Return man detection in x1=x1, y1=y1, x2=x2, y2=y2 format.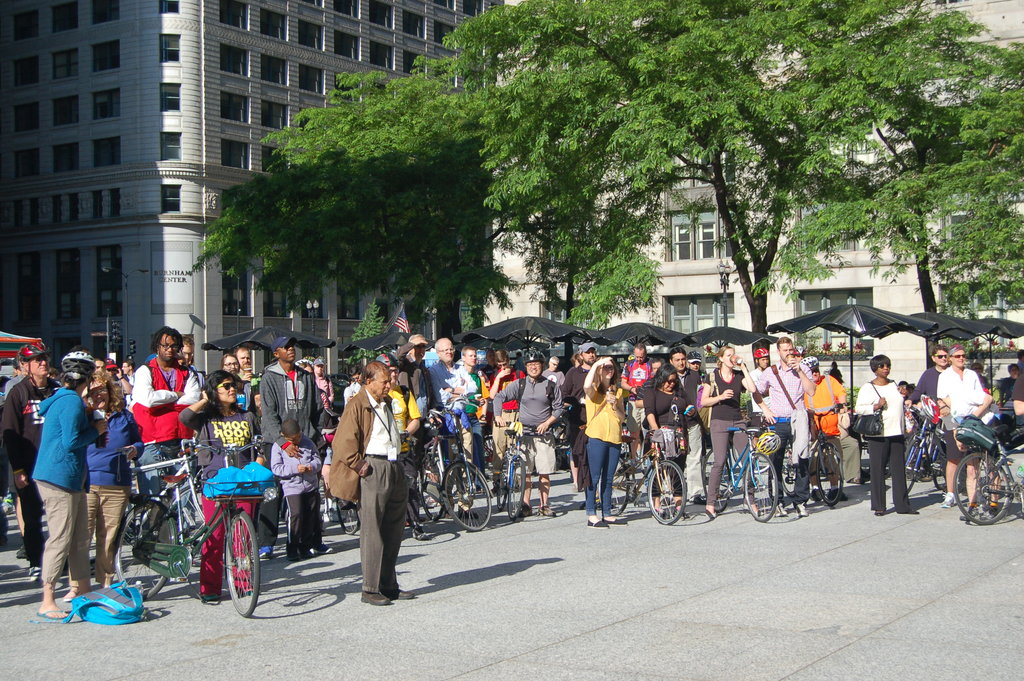
x1=656, y1=347, x2=712, y2=499.
